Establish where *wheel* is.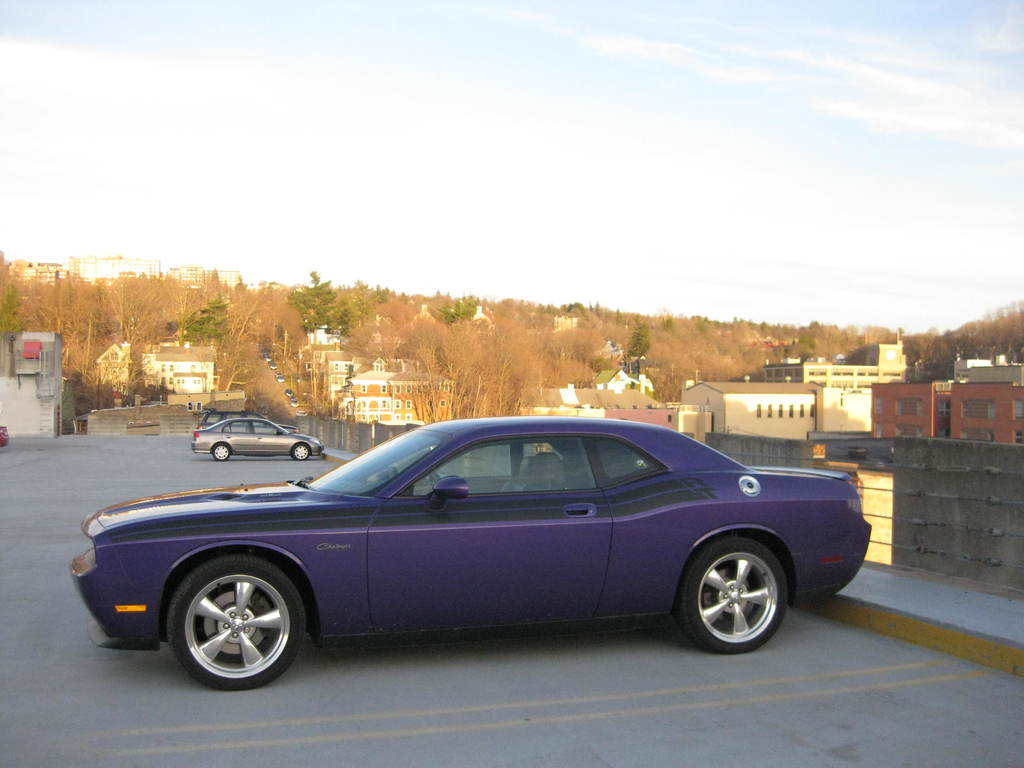
Established at {"x1": 155, "y1": 561, "x2": 302, "y2": 691}.
